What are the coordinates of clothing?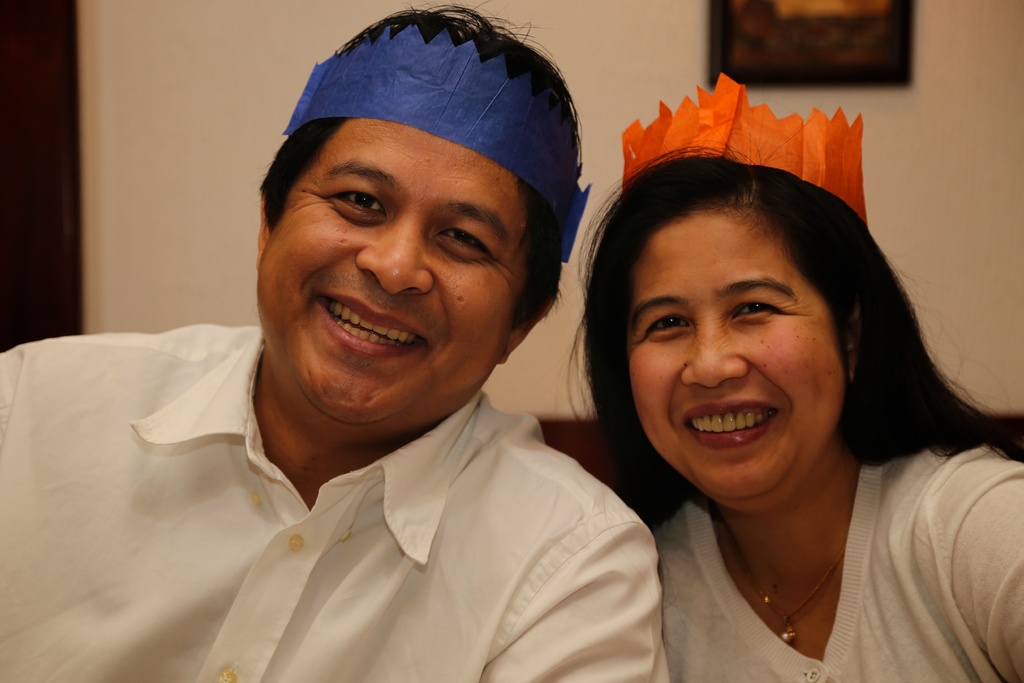
<region>61, 336, 707, 668</region>.
